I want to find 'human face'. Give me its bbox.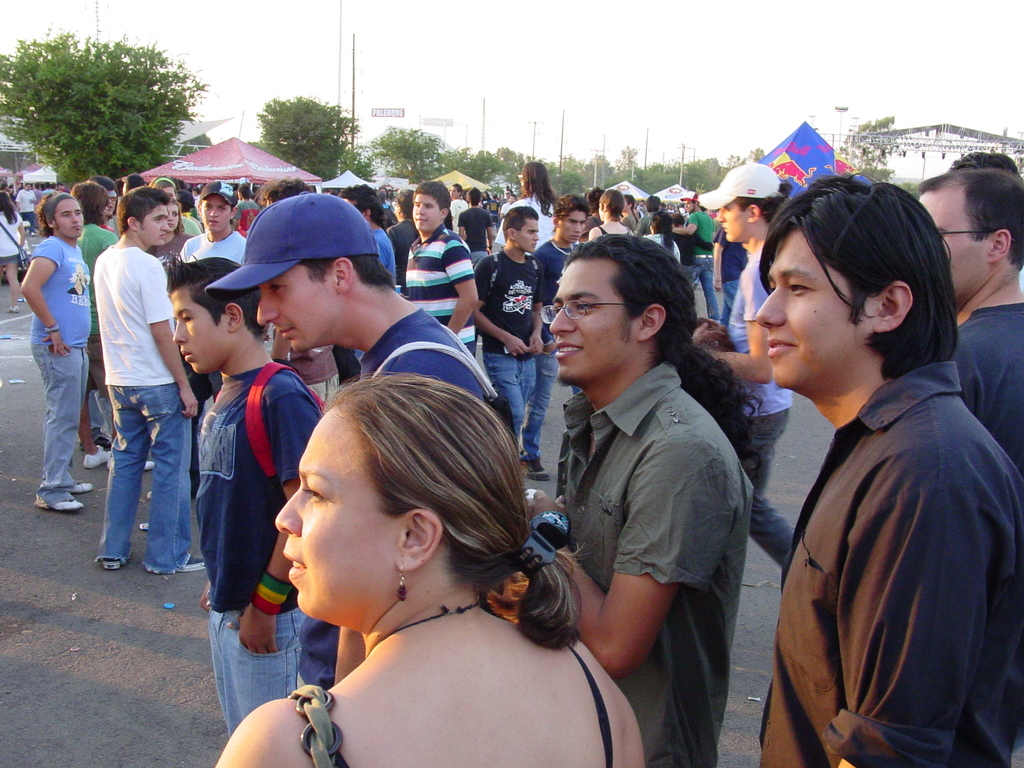
x1=275 y1=408 x2=399 y2=618.
